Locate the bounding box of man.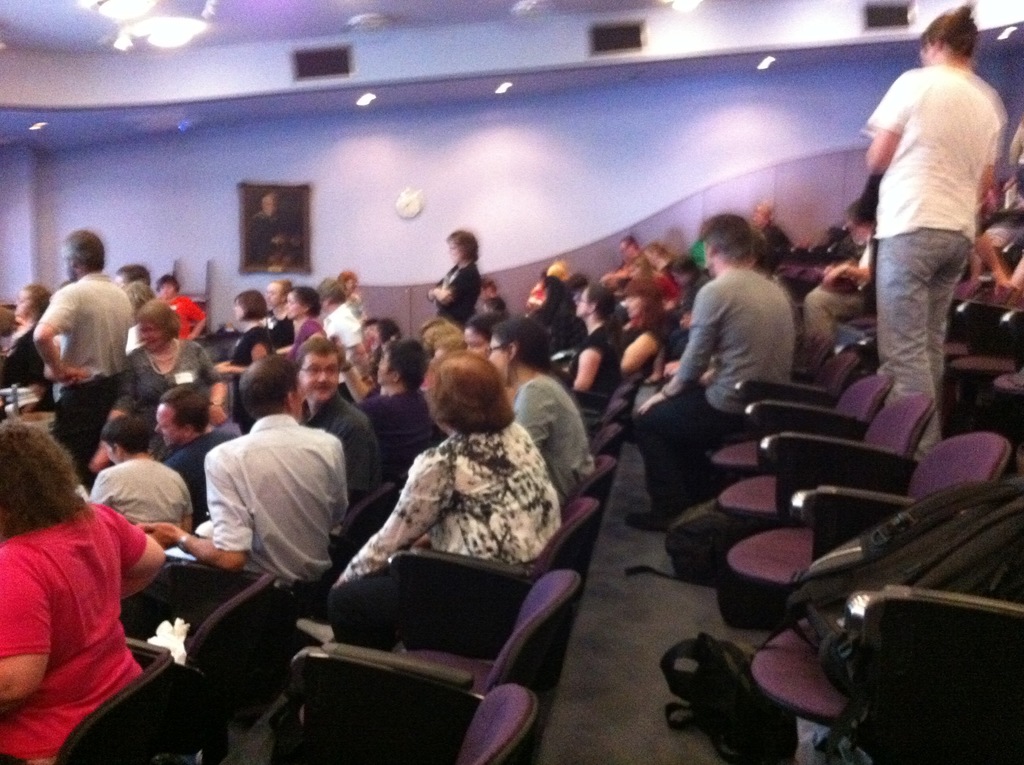
Bounding box: 156 388 236 520.
